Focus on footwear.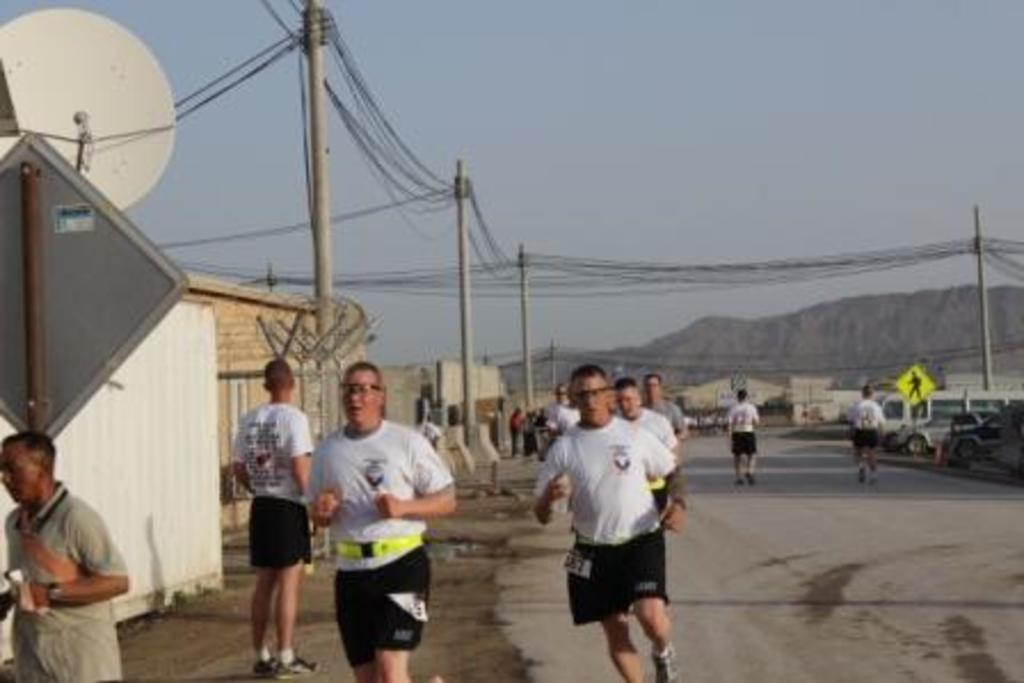
Focused at l=651, t=649, r=672, b=681.
